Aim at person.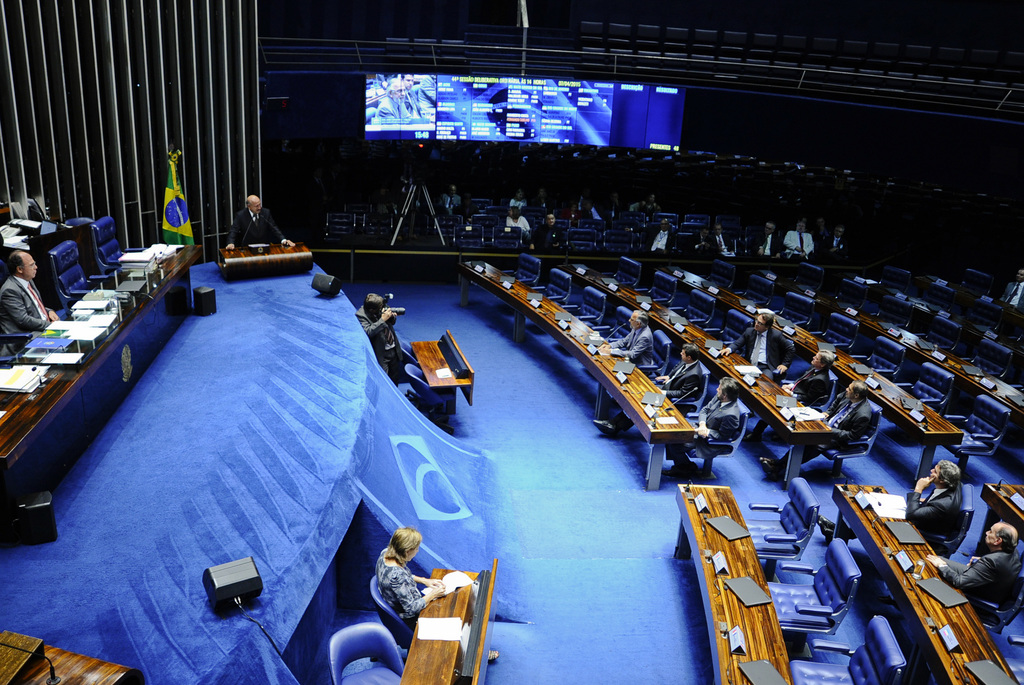
Aimed at 719 218 748 262.
